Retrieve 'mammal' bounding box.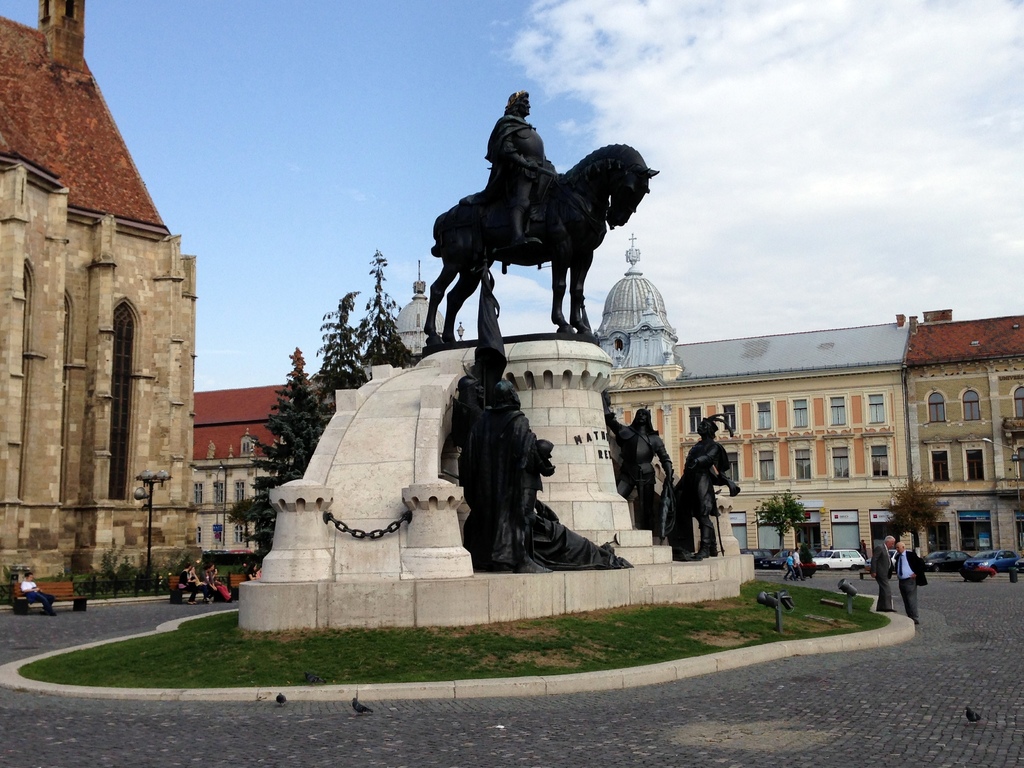
Bounding box: 17:568:57:617.
